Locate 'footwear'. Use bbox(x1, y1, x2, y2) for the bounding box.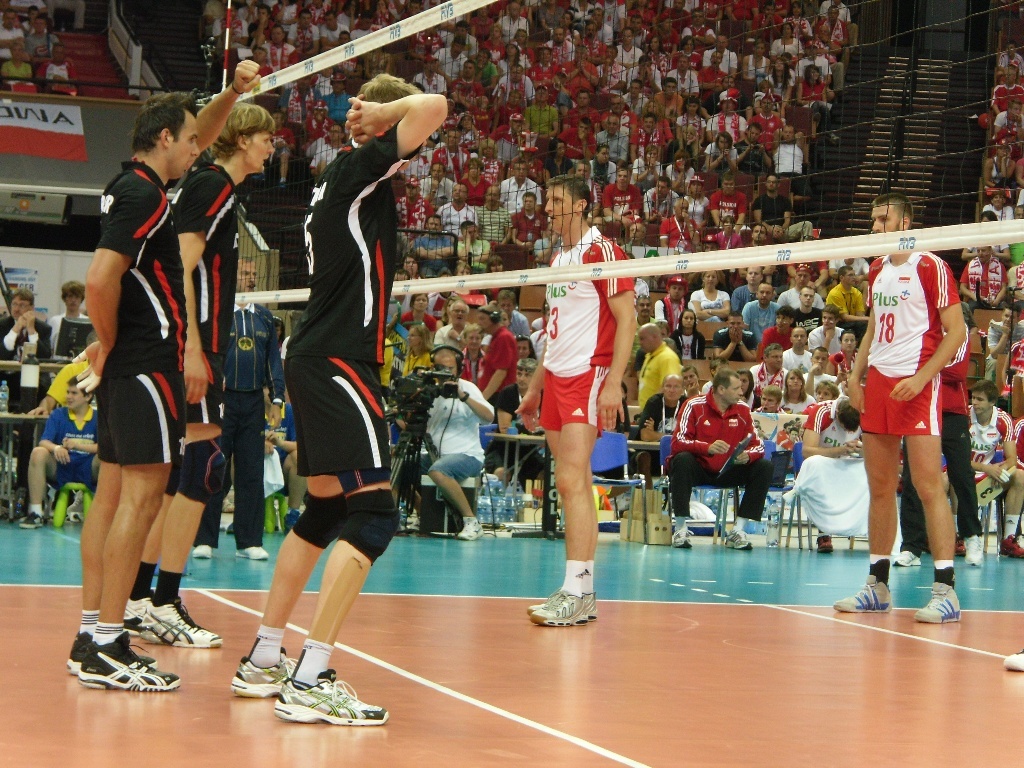
bbox(16, 510, 45, 531).
